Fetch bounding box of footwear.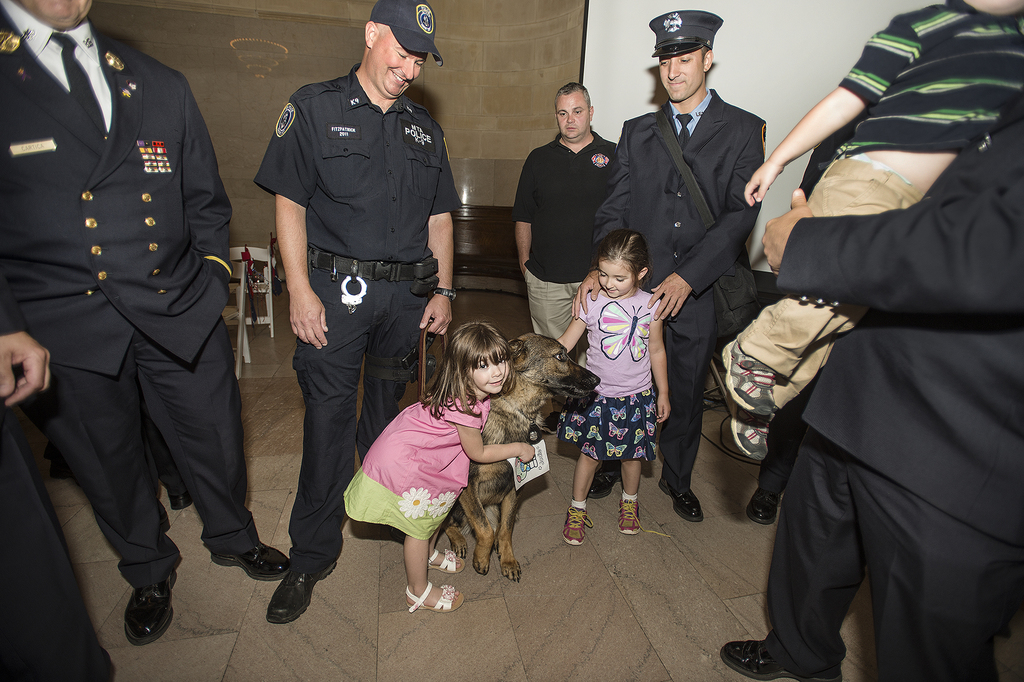
Bbox: left=657, top=472, right=702, bottom=519.
